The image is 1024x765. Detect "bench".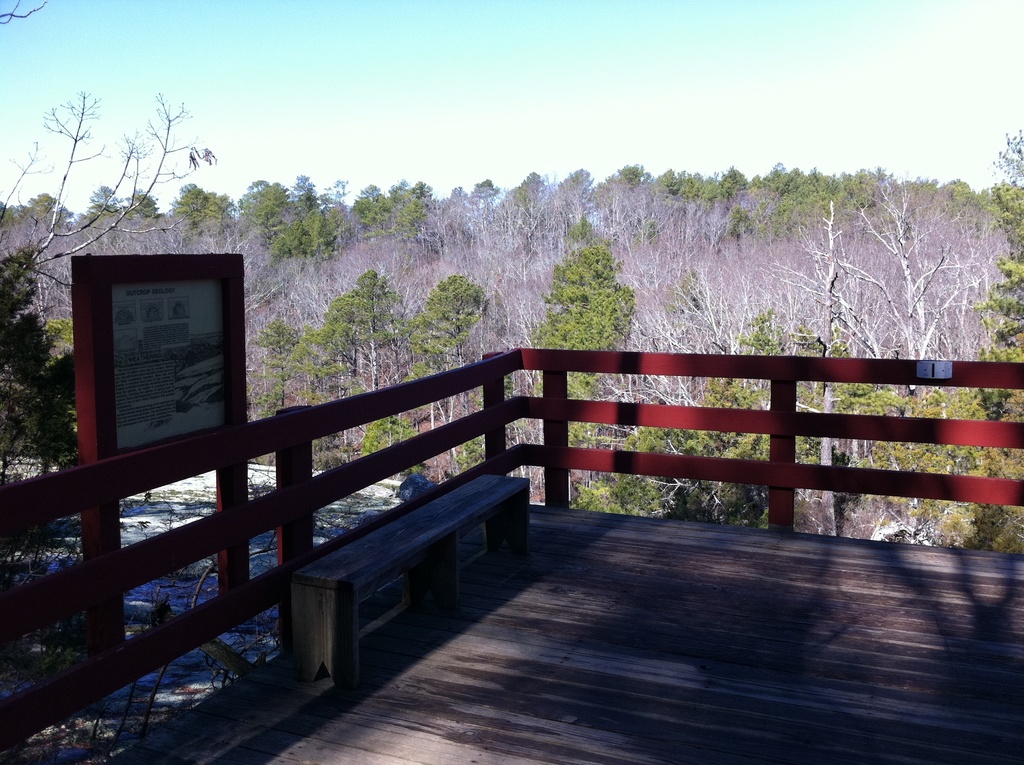
Detection: [x1=281, y1=475, x2=531, y2=689].
